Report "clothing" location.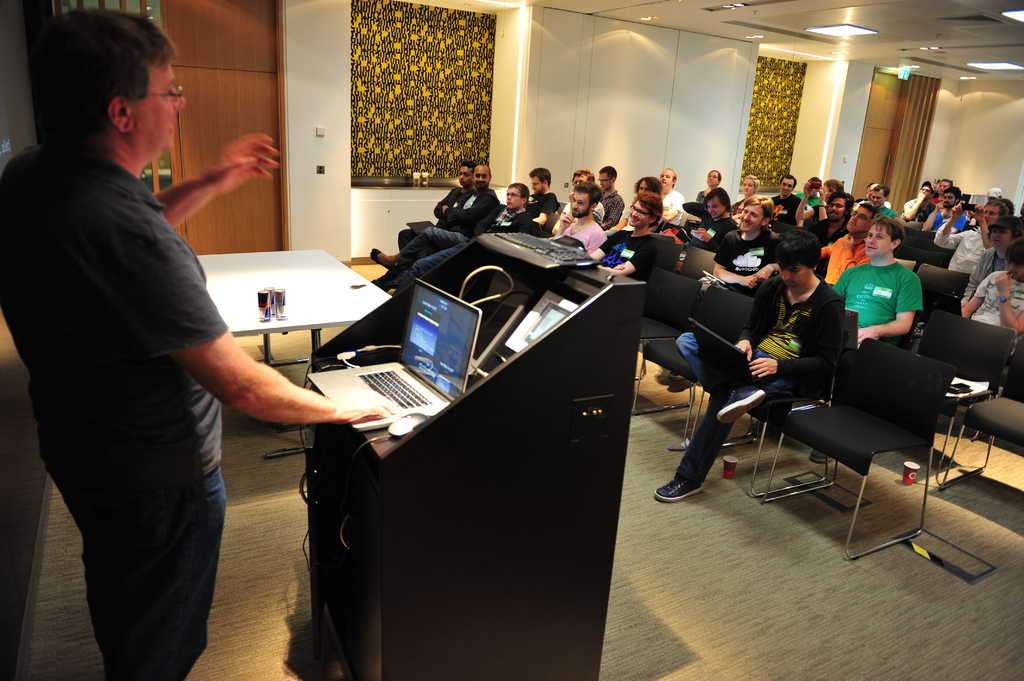
Report: locate(835, 261, 916, 340).
